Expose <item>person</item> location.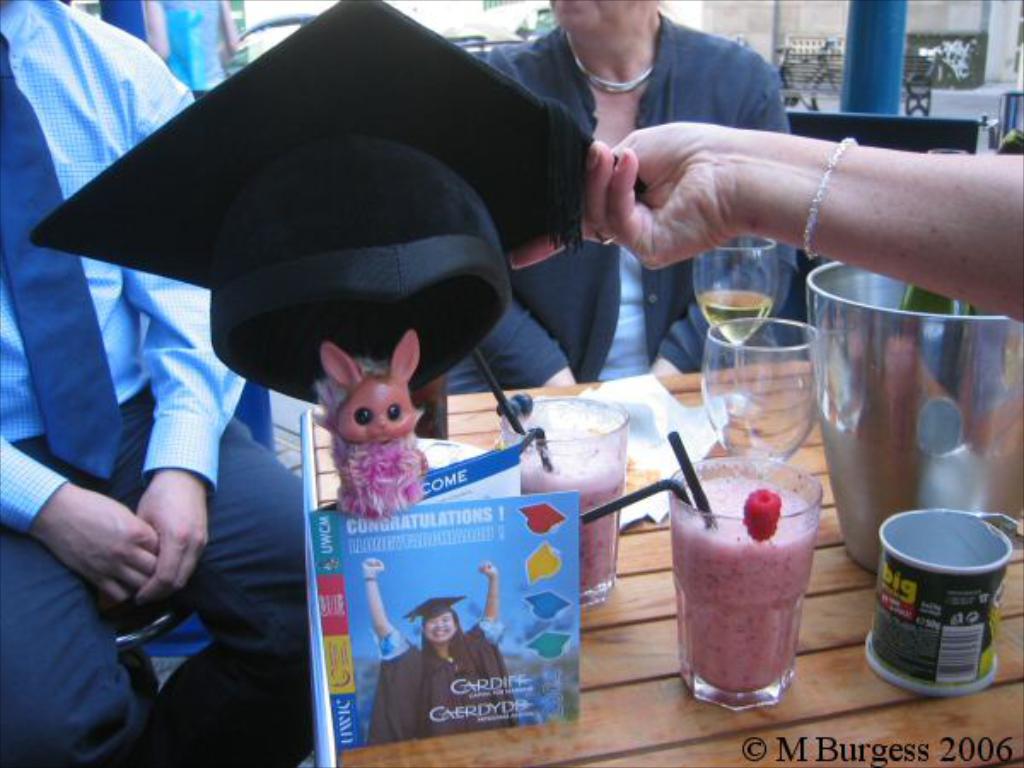
Exposed at [0,0,317,766].
